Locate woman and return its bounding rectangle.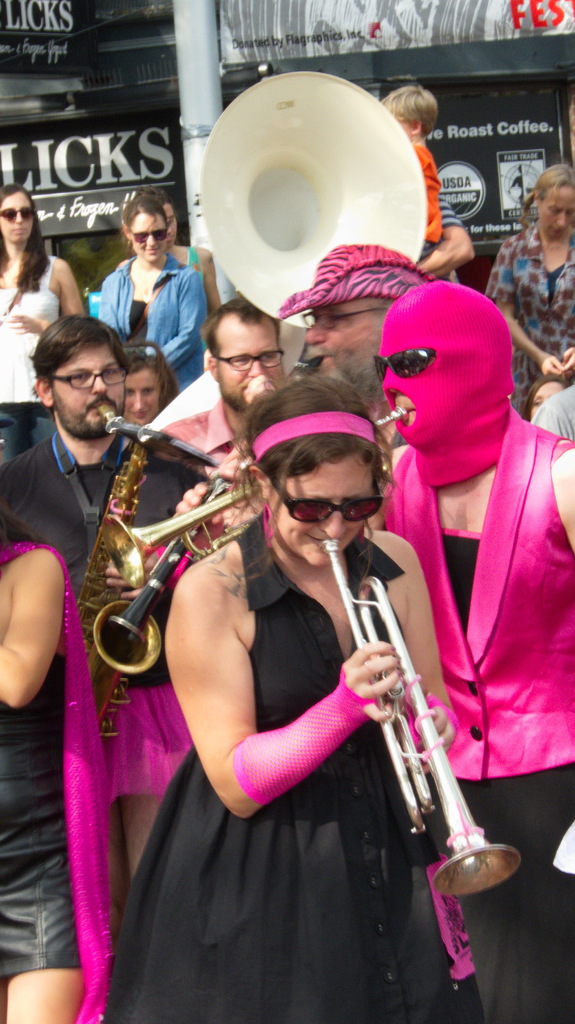
(x1=98, y1=373, x2=488, y2=1021).
